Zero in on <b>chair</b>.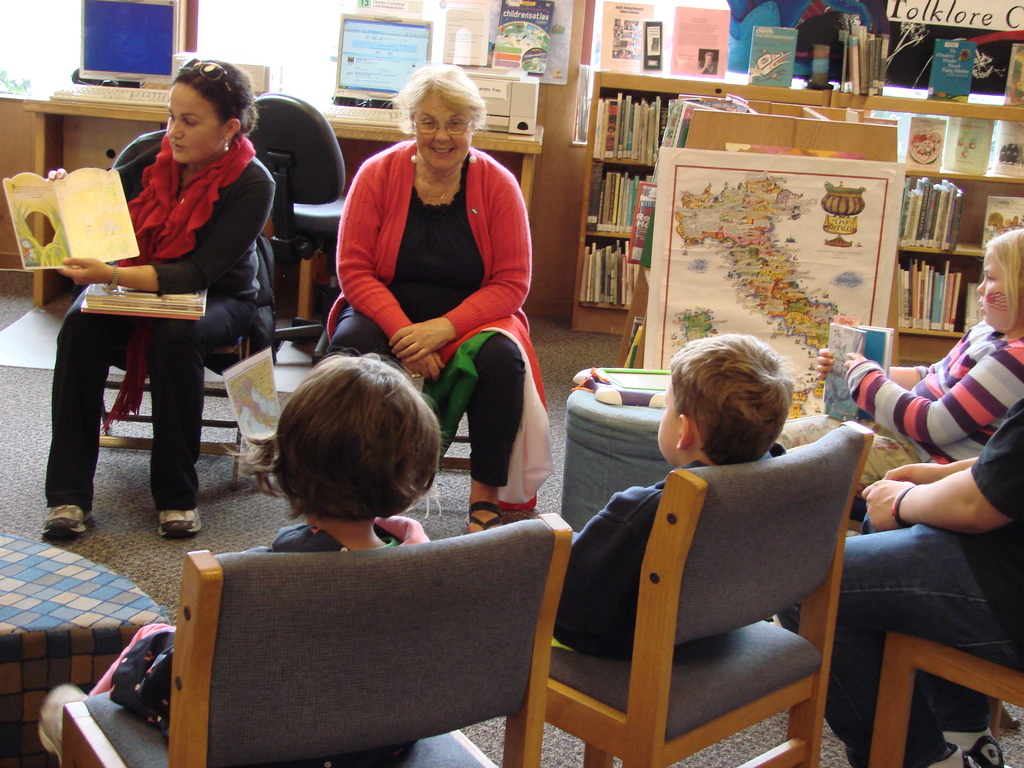
Zeroed in: (873,623,1023,767).
